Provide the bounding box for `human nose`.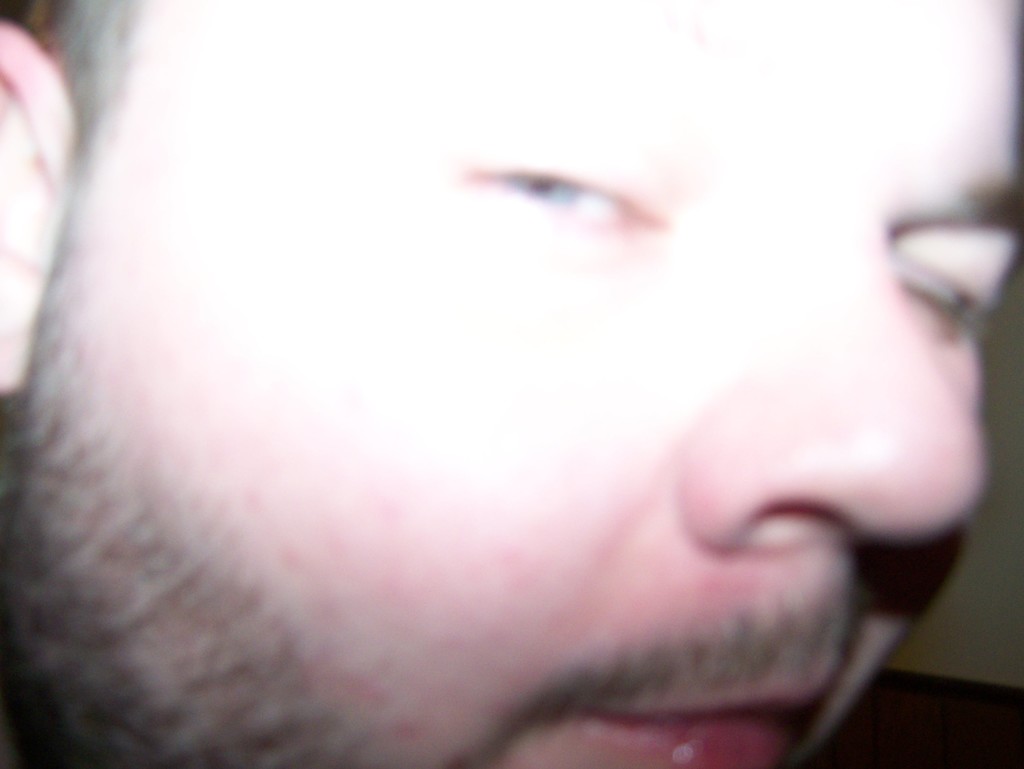
[x1=680, y1=228, x2=991, y2=556].
